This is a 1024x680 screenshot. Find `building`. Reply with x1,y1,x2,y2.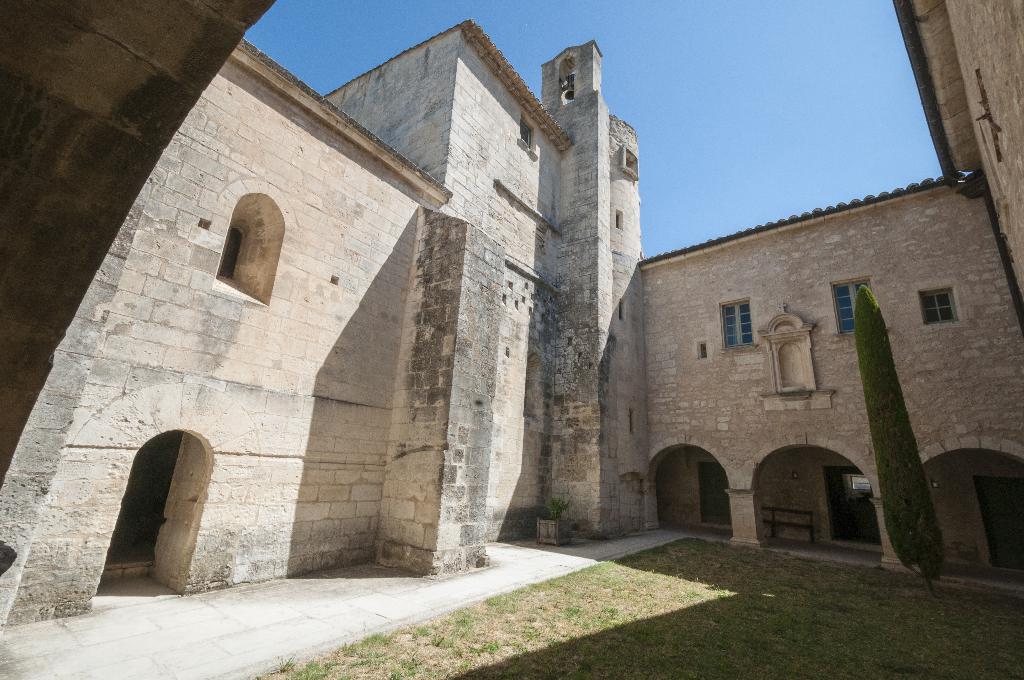
0,0,1023,633.
